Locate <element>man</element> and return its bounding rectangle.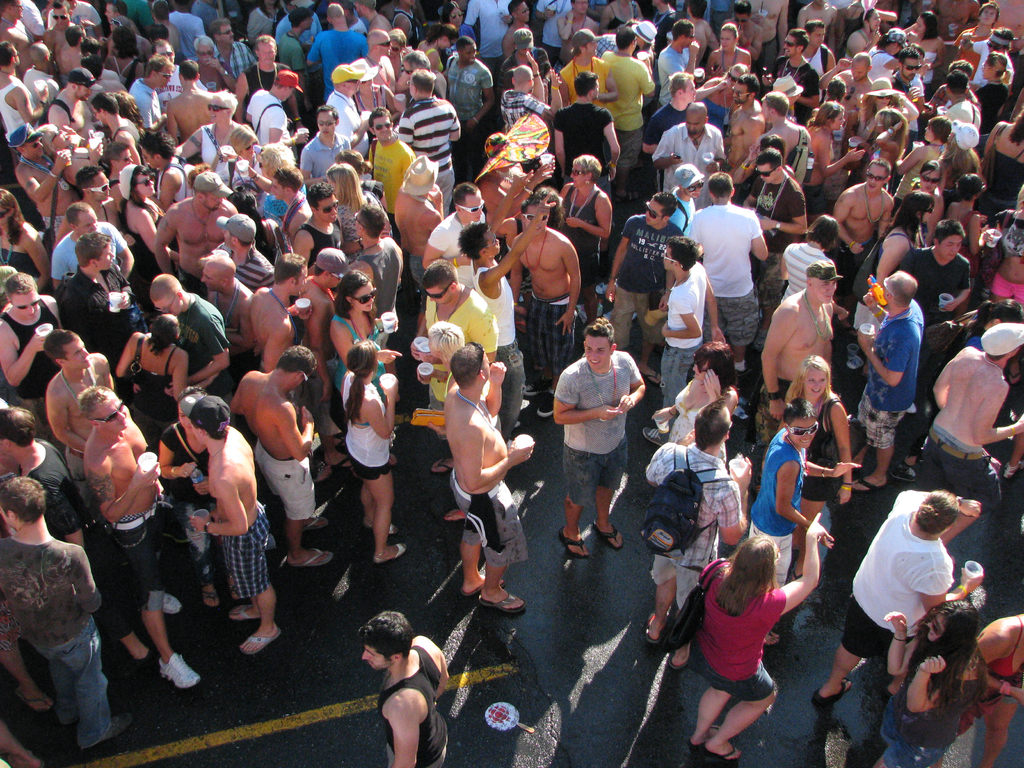
pyautogui.locateOnScreen(148, 129, 191, 196).
